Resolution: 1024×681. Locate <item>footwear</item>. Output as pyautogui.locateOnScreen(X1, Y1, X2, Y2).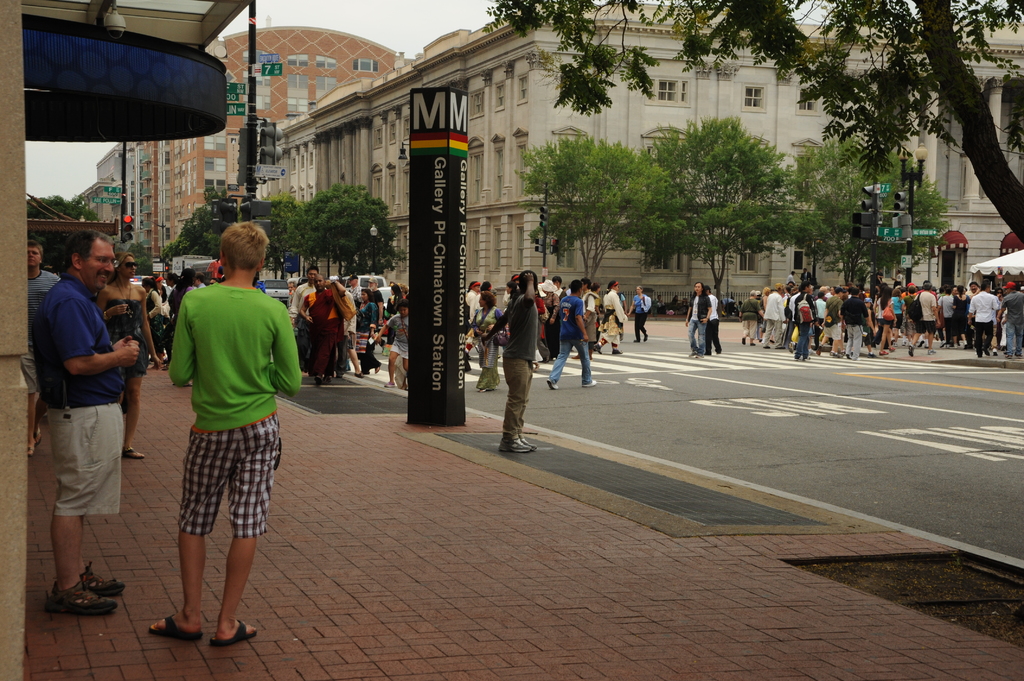
pyautogui.locateOnScreen(500, 437, 532, 453).
